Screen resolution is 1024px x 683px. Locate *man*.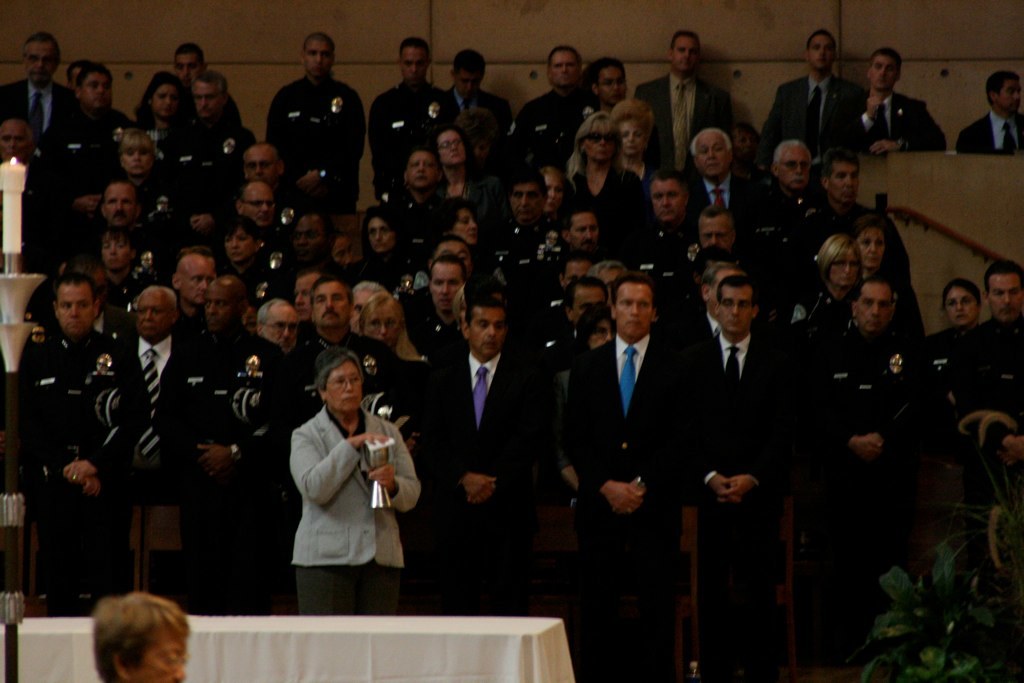
[left=954, top=74, right=1023, bottom=160].
